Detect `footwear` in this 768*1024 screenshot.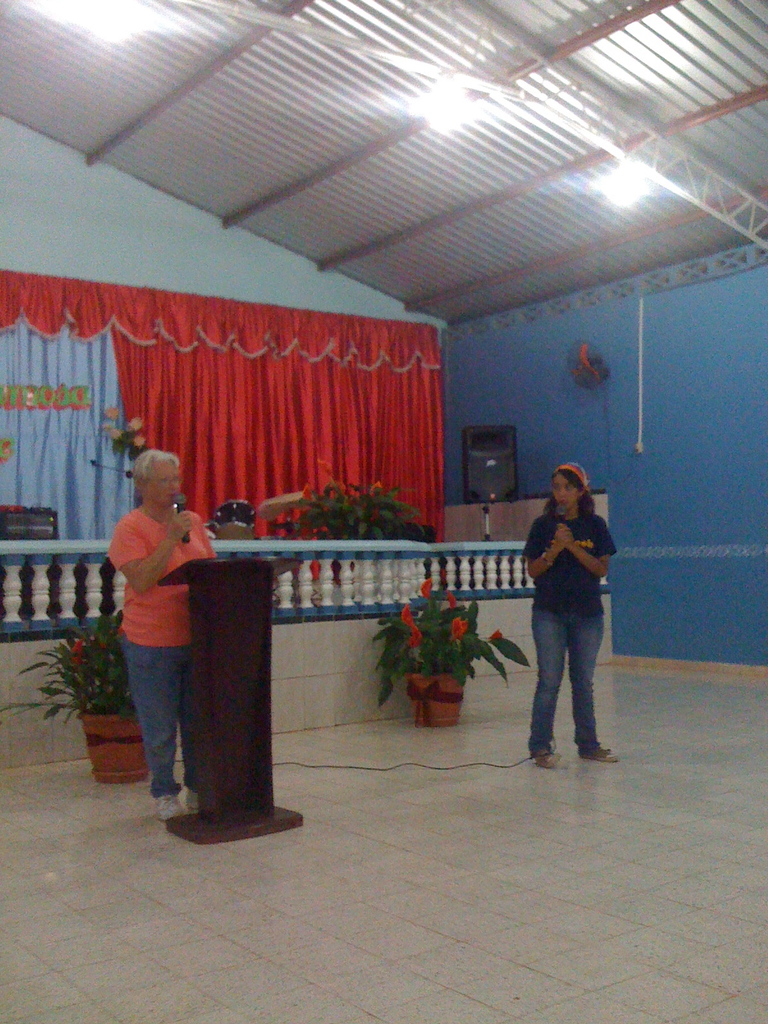
Detection: x1=531, y1=746, x2=564, y2=774.
